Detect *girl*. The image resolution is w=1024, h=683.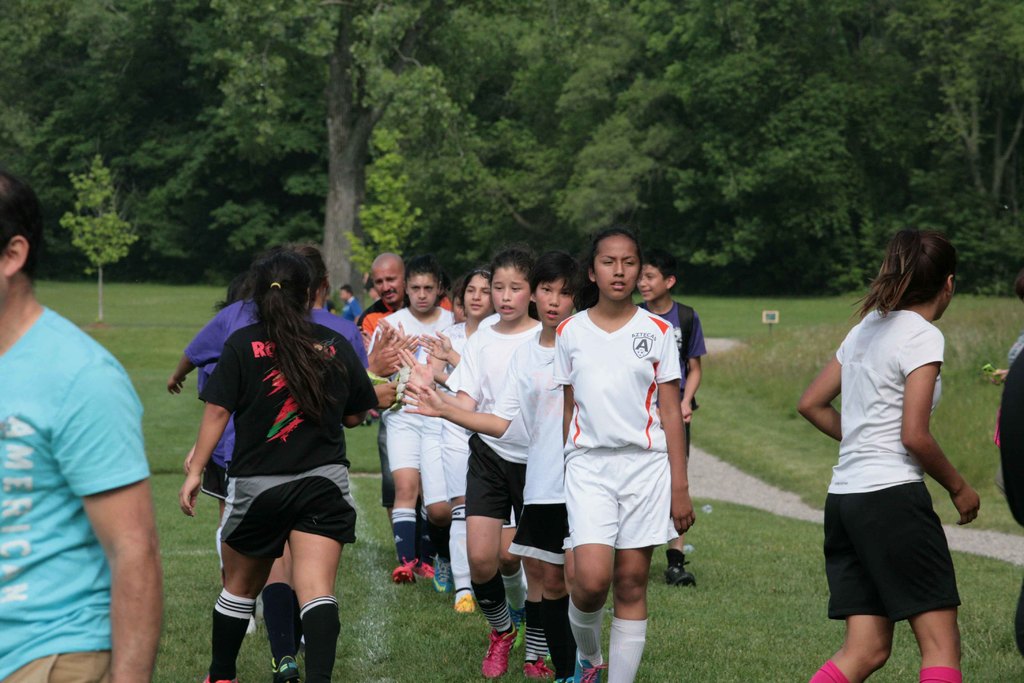
[x1=179, y1=251, x2=376, y2=682].
